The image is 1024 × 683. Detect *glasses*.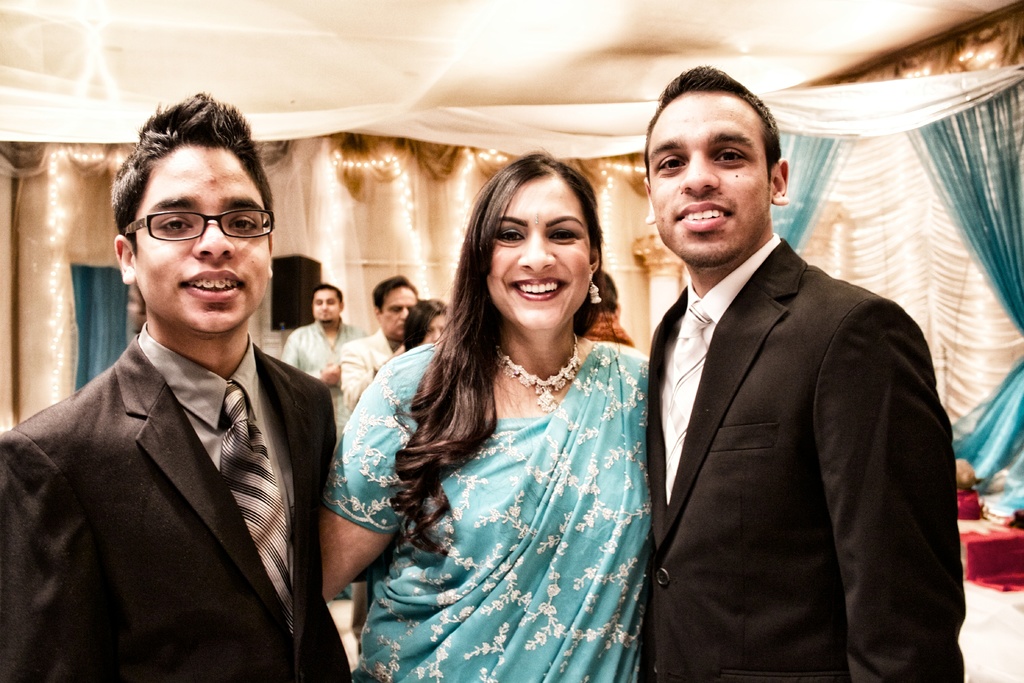
Detection: 123,210,285,246.
